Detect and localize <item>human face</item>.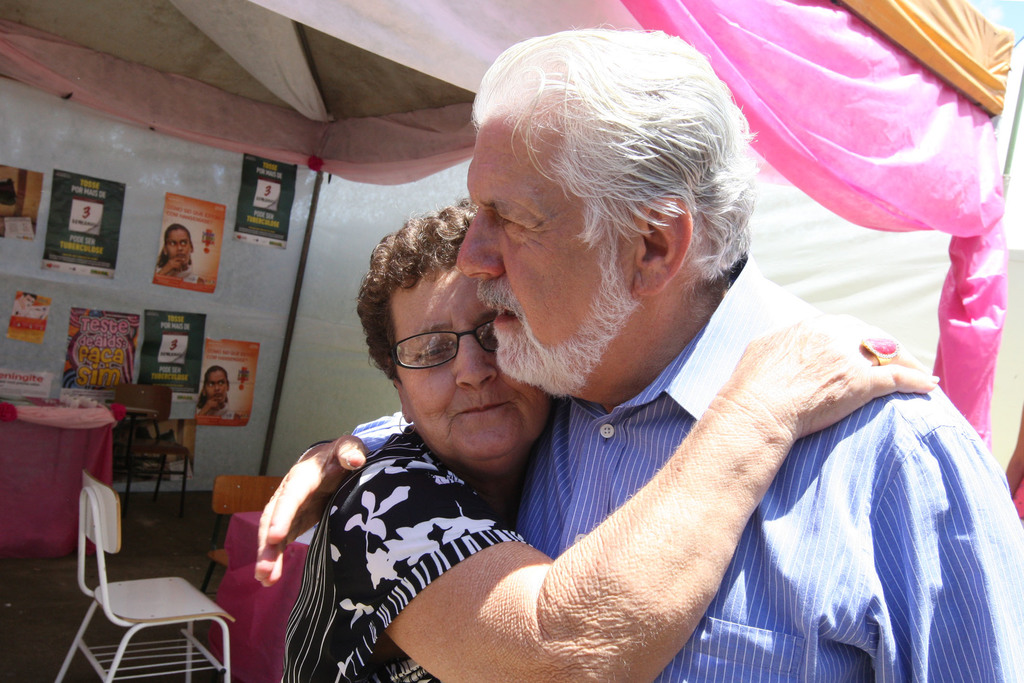
Localized at <region>204, 372, 228, 399</region>.
